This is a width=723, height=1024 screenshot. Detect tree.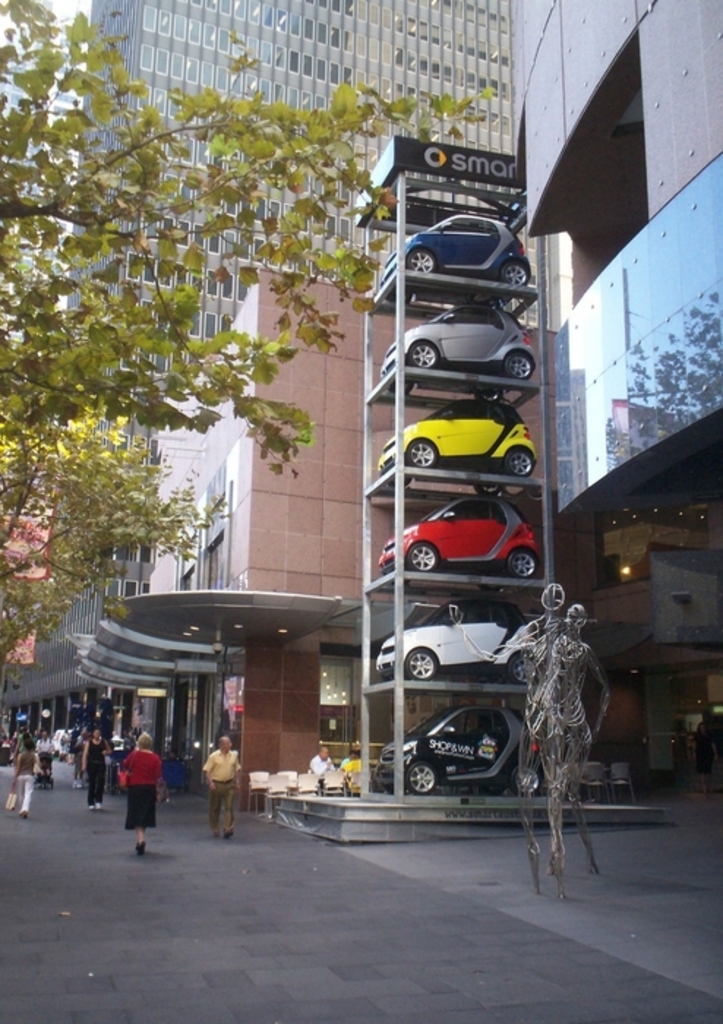
region(0, 0, 487, 671).
